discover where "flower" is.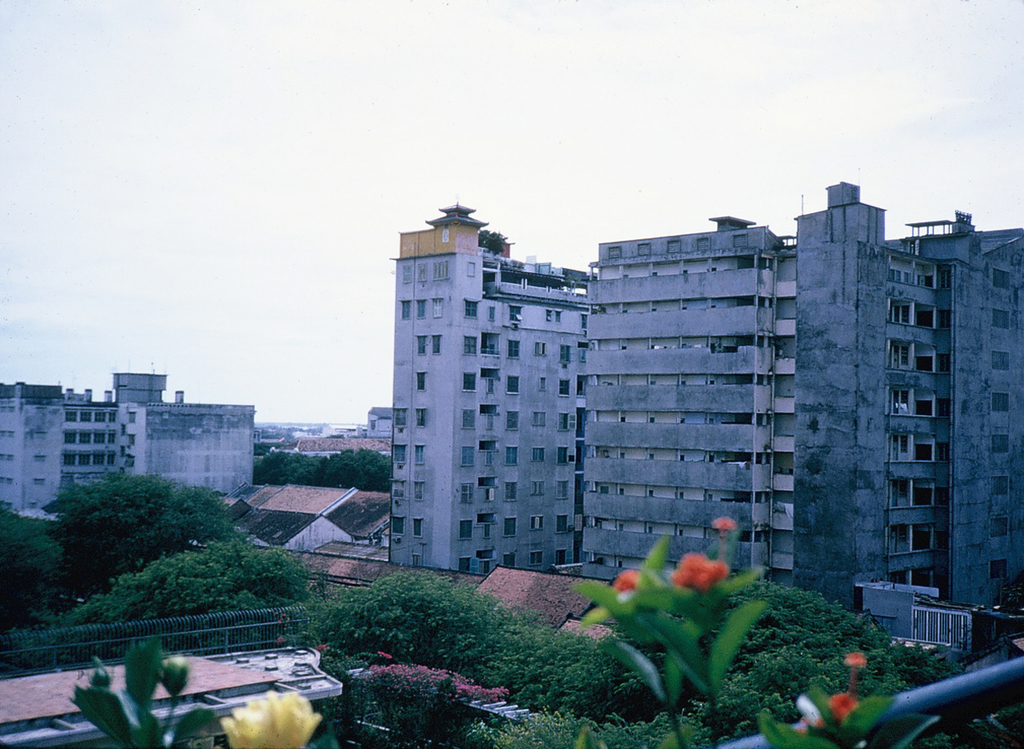
Discovered at 843/652/867/662.
